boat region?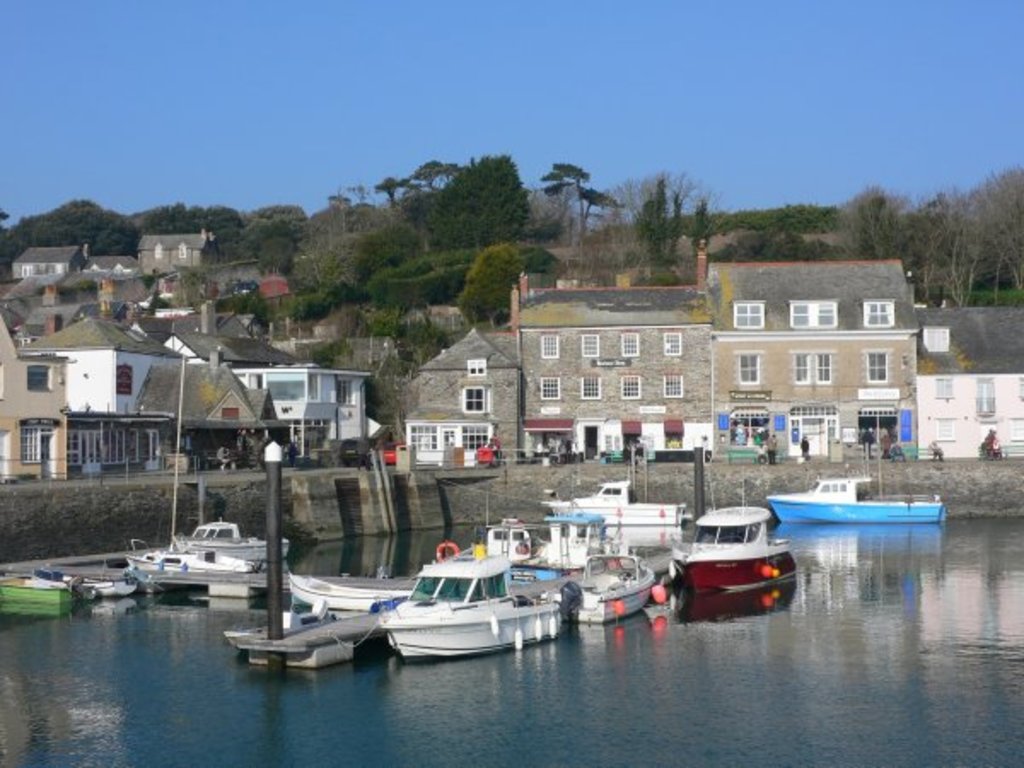
Rect(287, 570, 413, 625)
